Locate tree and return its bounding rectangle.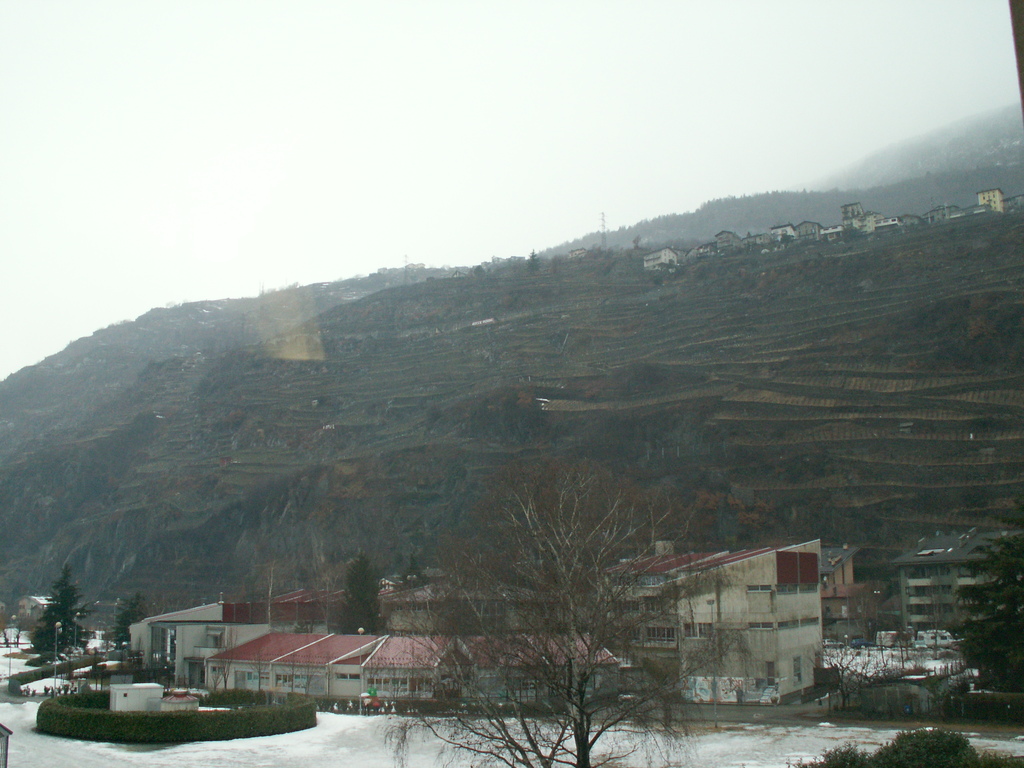
[left=797, top=733, right=1023, bottom=767].
